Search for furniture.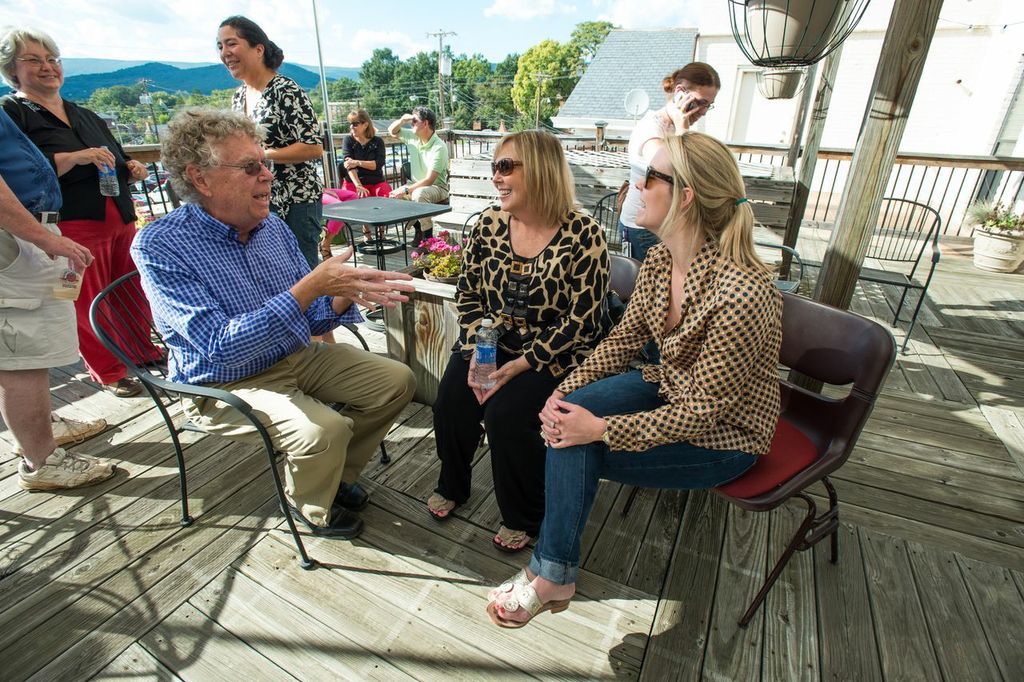
Found at bbox(622, 290, 898, 631).
